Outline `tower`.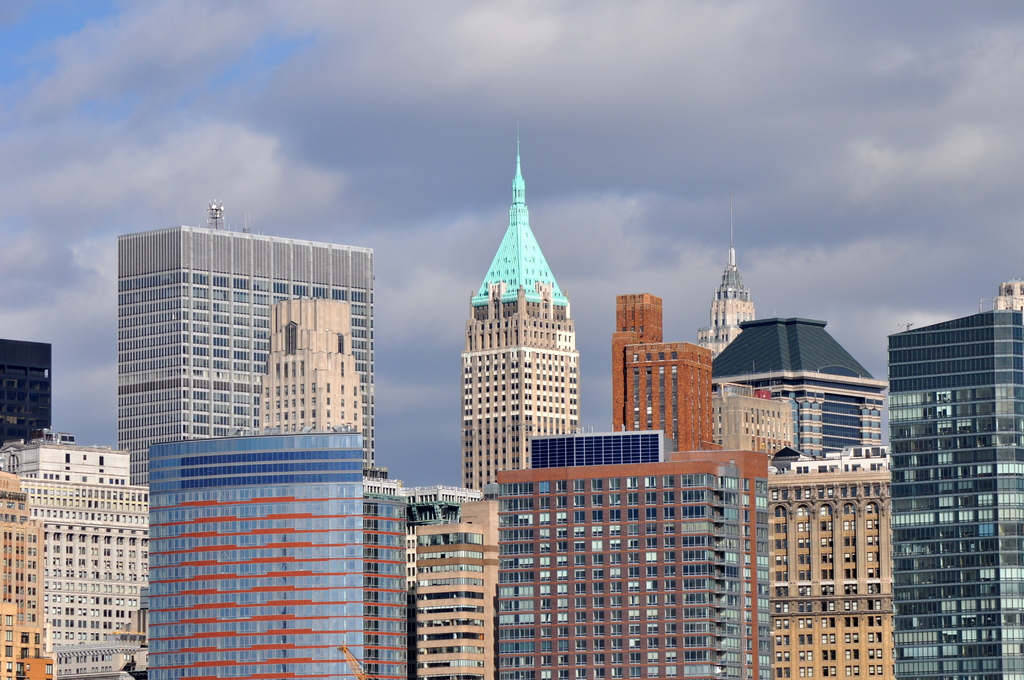
Outline: bbox(695, 171, 753, 360).
